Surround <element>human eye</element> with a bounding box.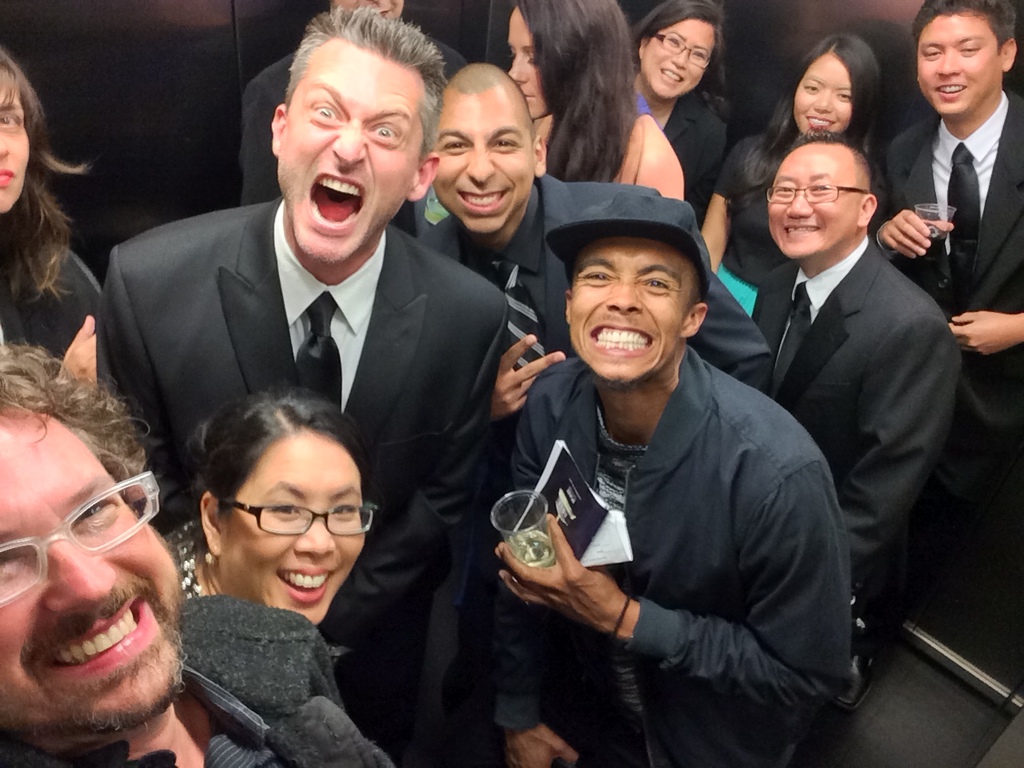
70 502 118 530.
